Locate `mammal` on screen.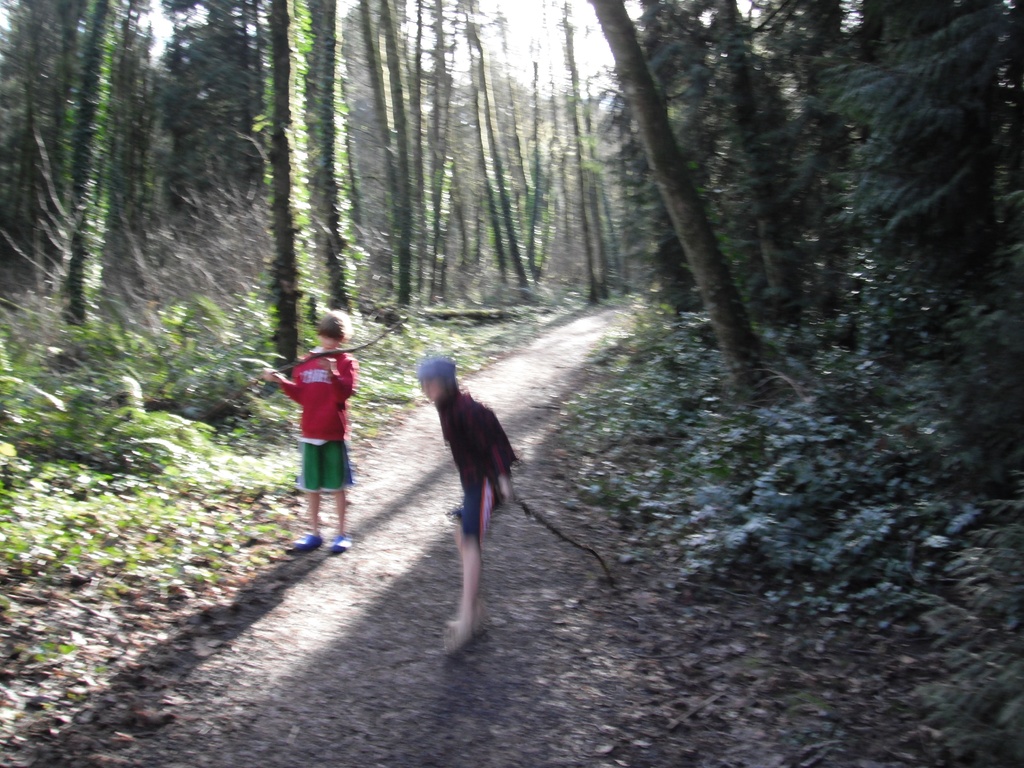
On screen at bbox(408, 352, 516, 655).
